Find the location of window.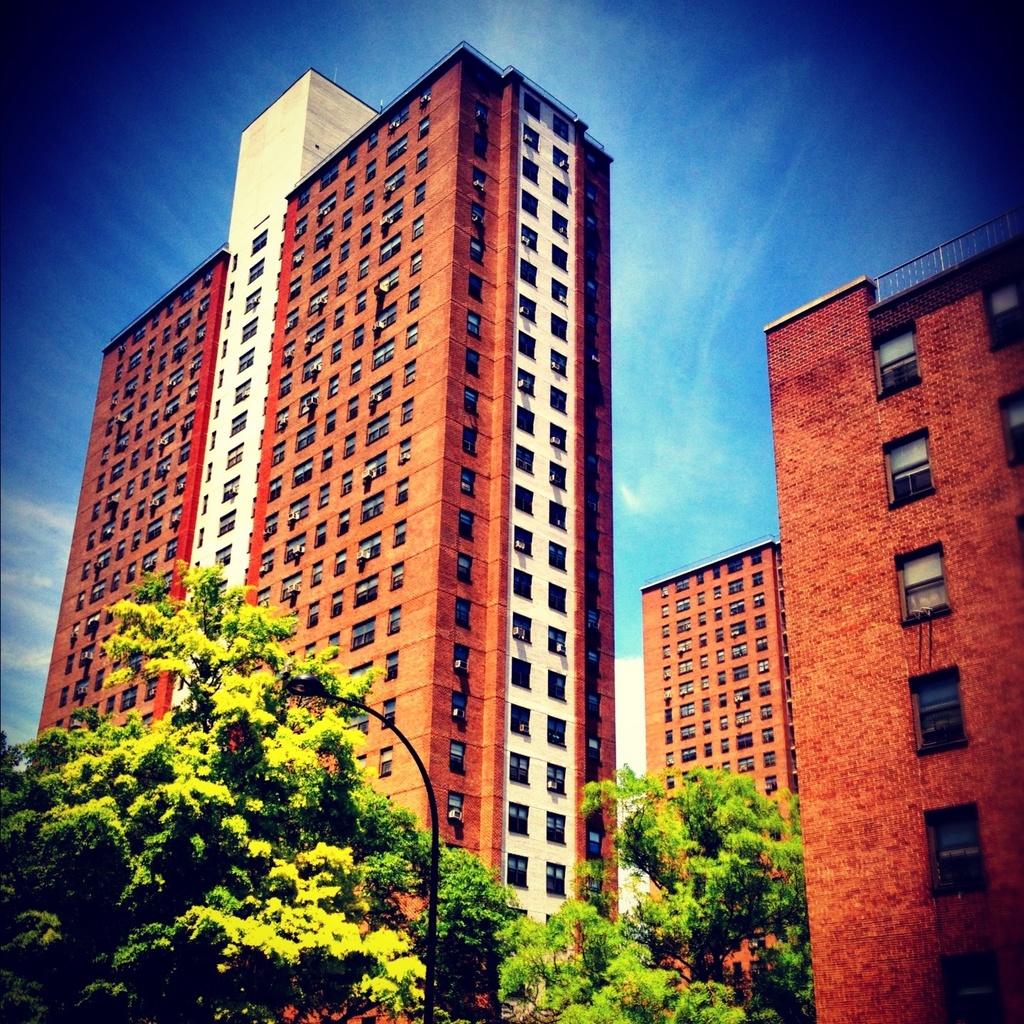
Location: (580,417,599,440).
